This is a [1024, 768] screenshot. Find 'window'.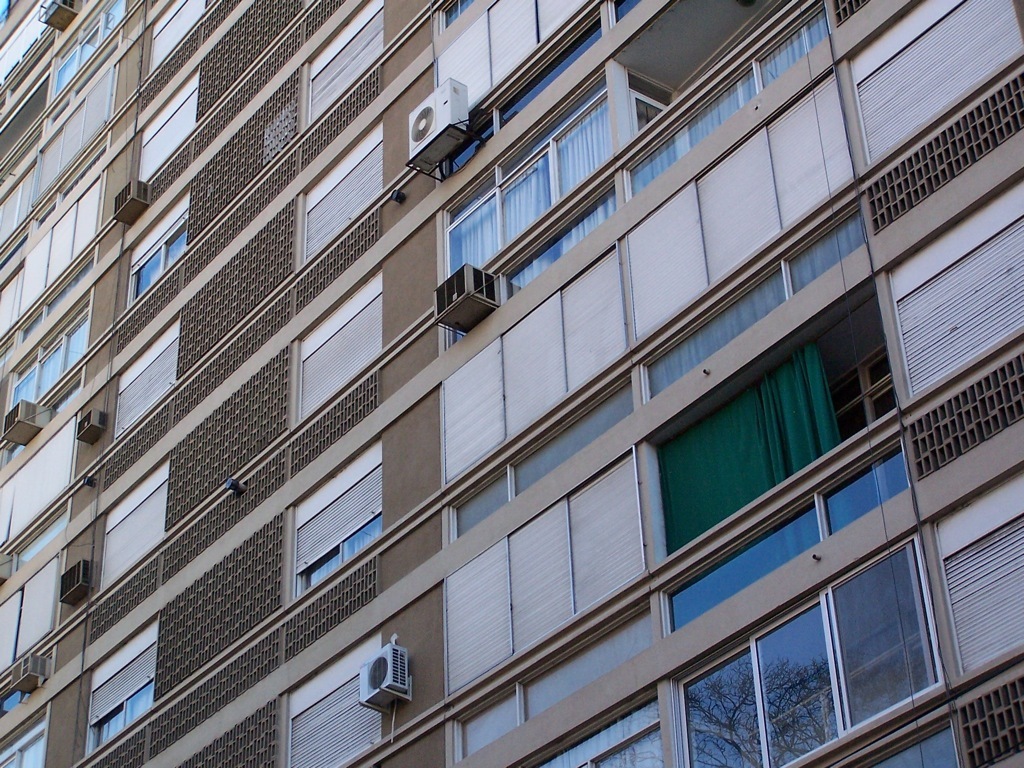
Bounding box: 667,641,764,767.
